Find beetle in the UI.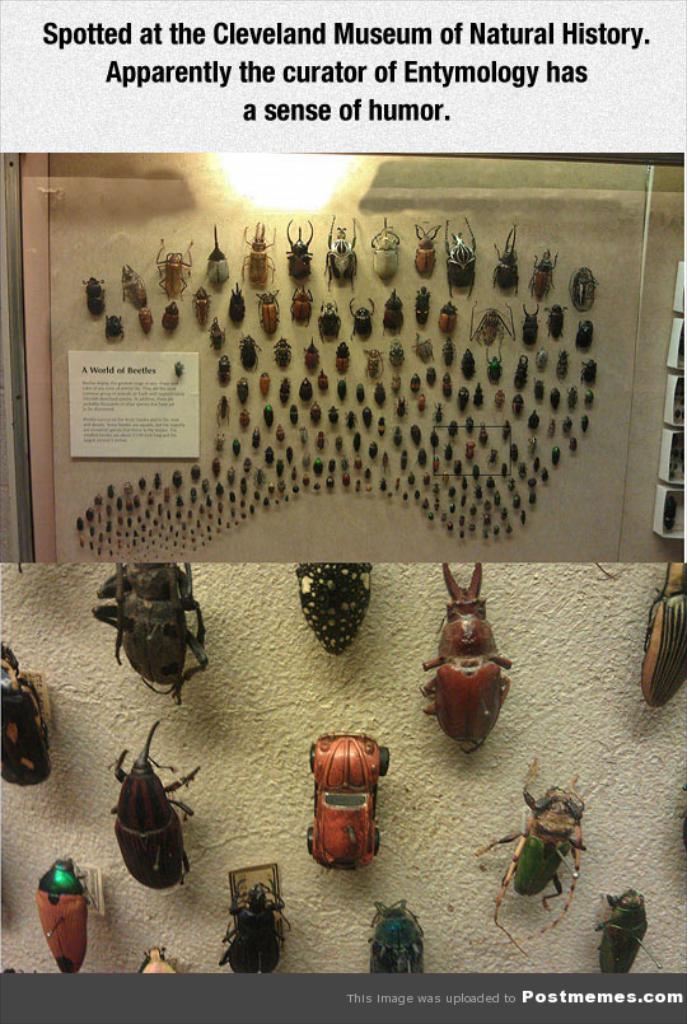
UI element at bbox=(436, 301, 454, 333).
